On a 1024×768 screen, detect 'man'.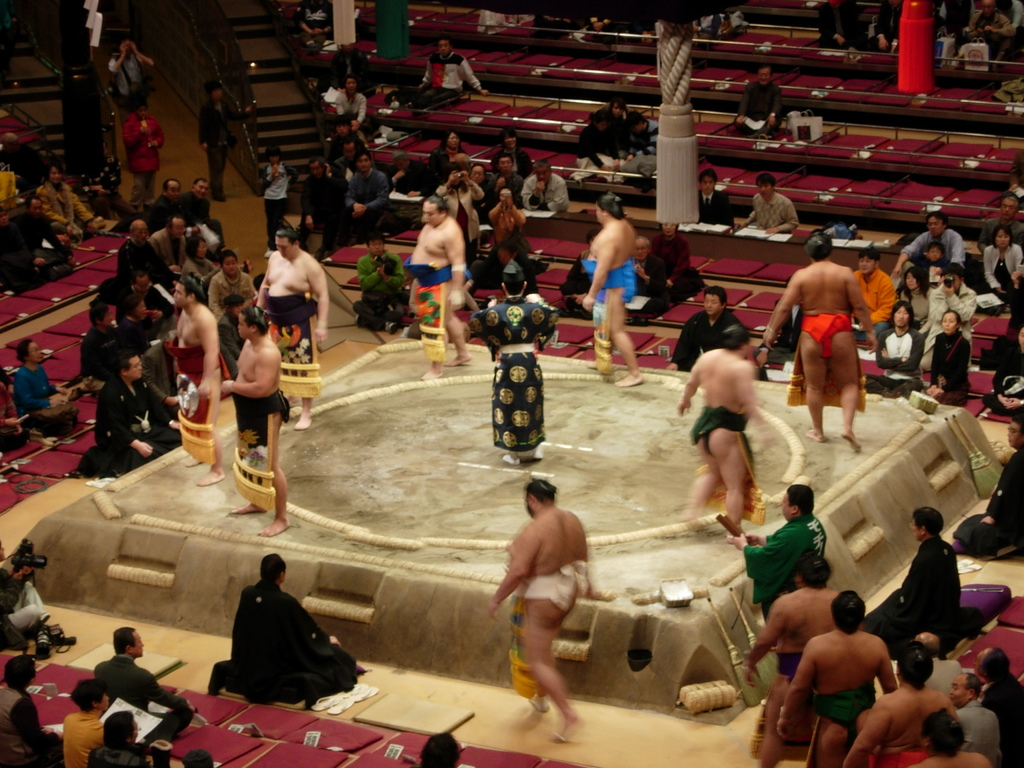
(left=847, top=245, right=893, bottom=340).
